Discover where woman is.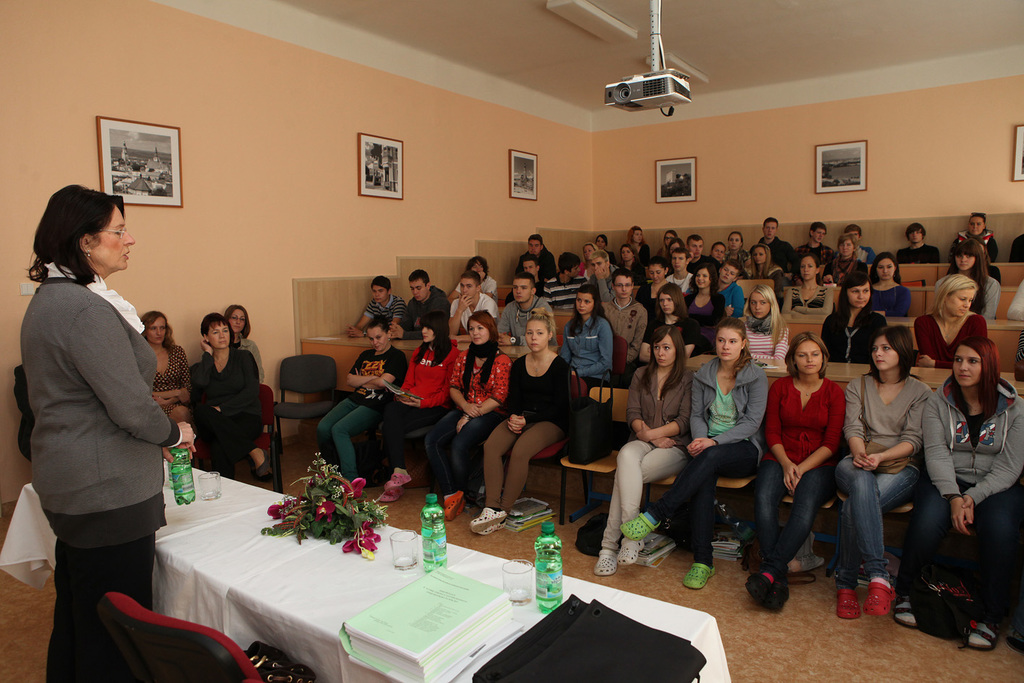
Discovered at {"x1": 620, "y1": 317, "x2": 769, "y2": 588}.
